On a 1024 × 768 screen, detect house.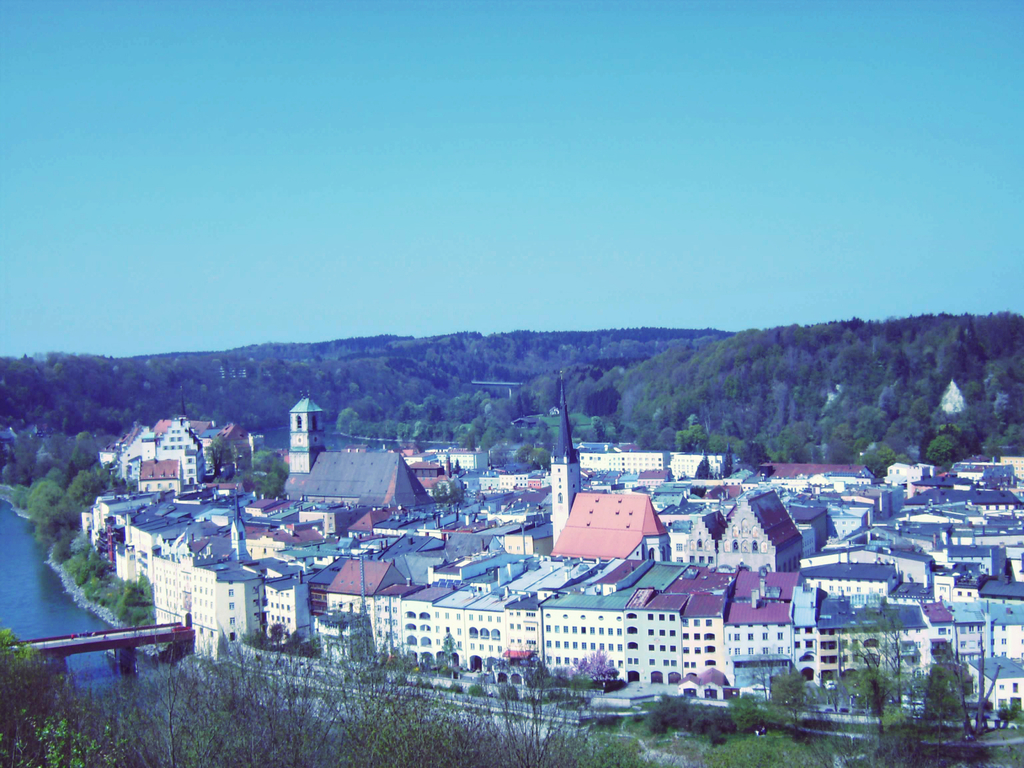
543,389,584,539.
